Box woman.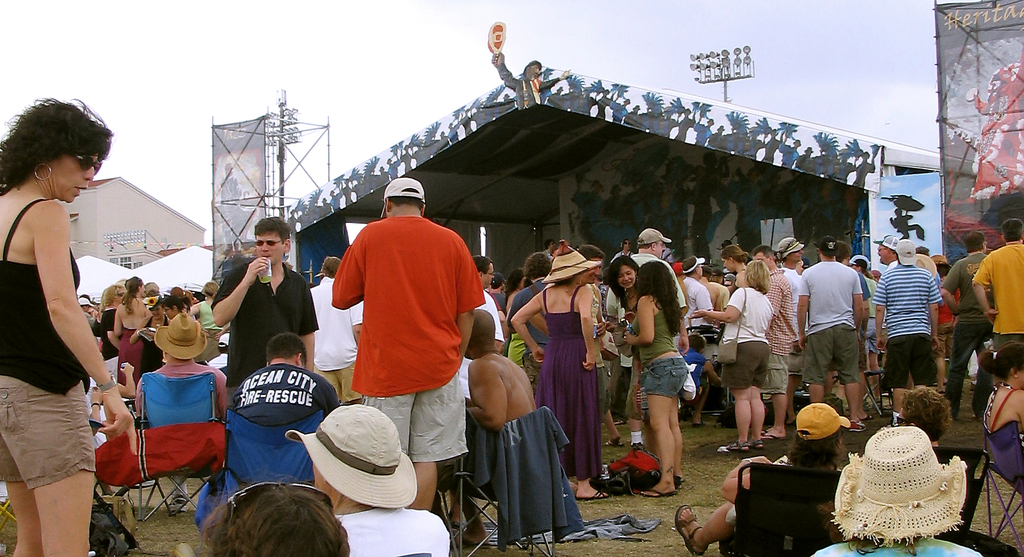
x1=605, y1=254, x2=643, y2=435.
